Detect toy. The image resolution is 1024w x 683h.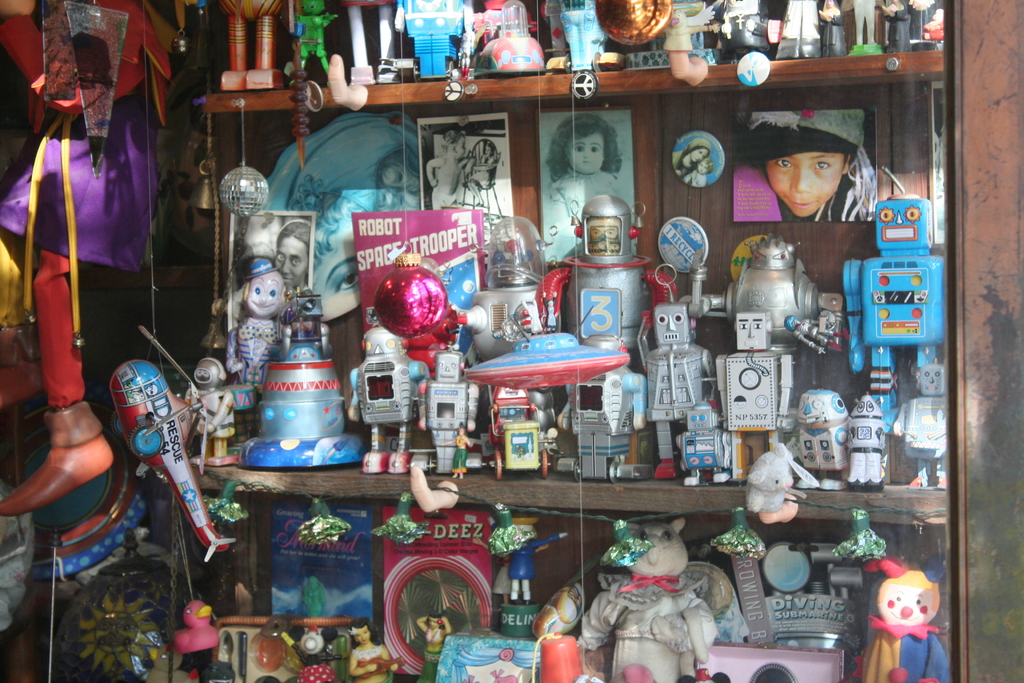
718/310/790/477.
